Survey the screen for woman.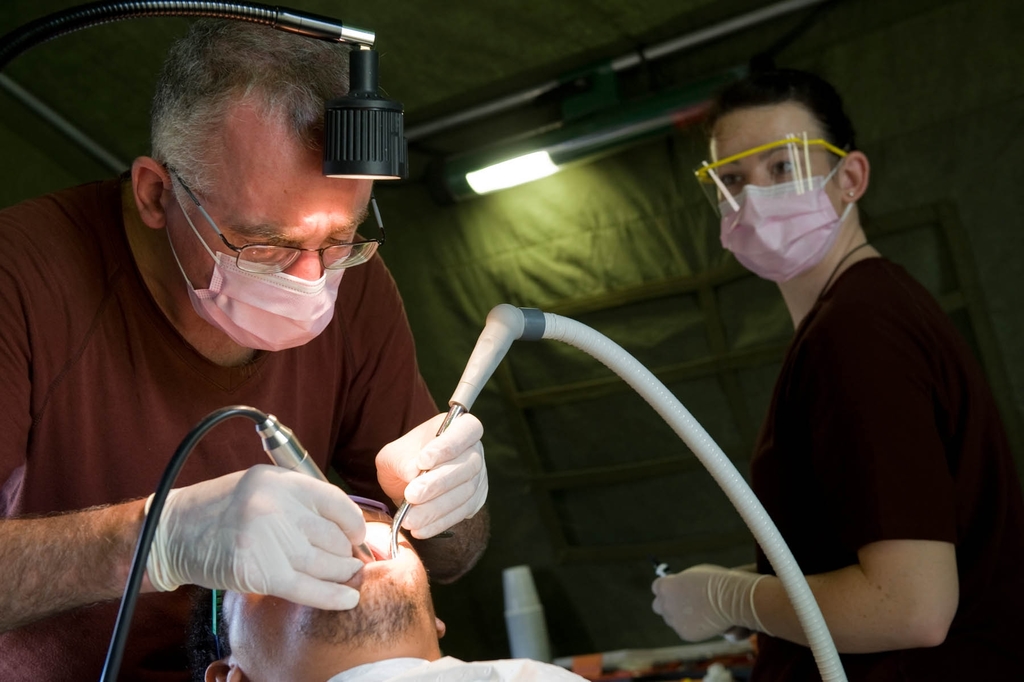
Survey found: bbox=(647, 62, 1023, 681).
